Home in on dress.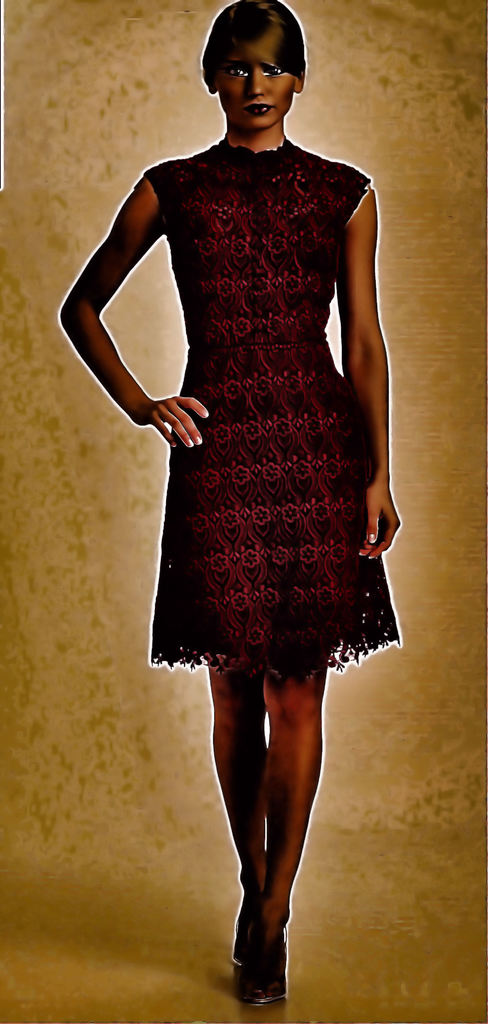
Homed in at Rect(147, 136, 406, 669).
